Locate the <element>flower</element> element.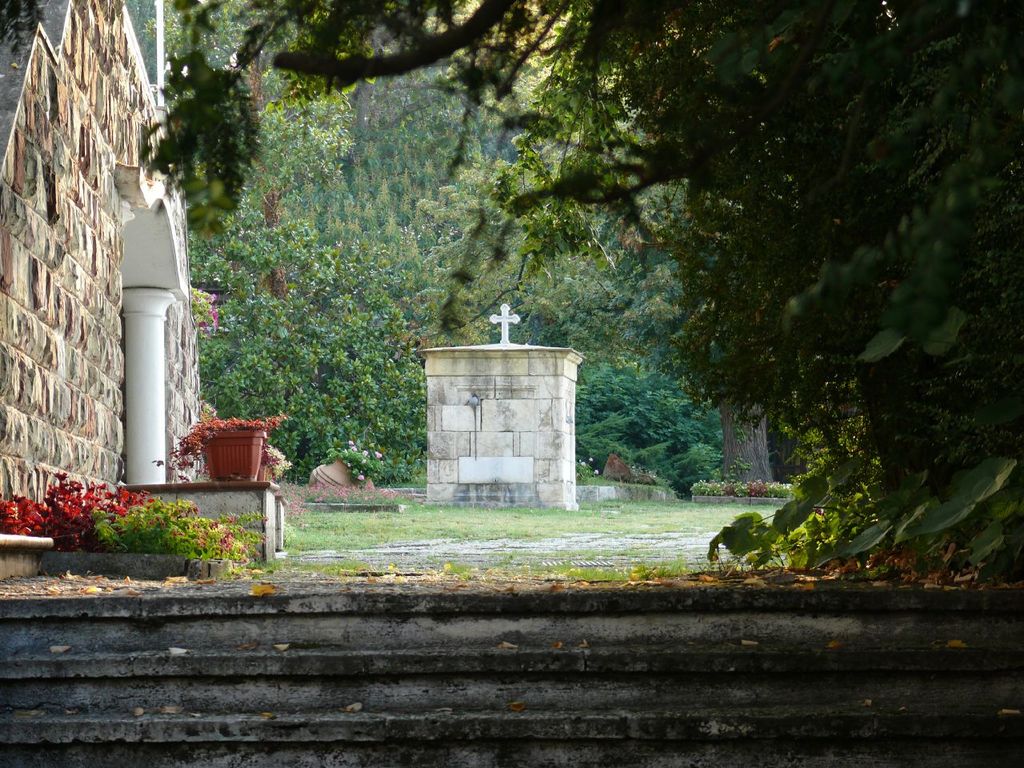
Element bbox: 347,440,357,450.
